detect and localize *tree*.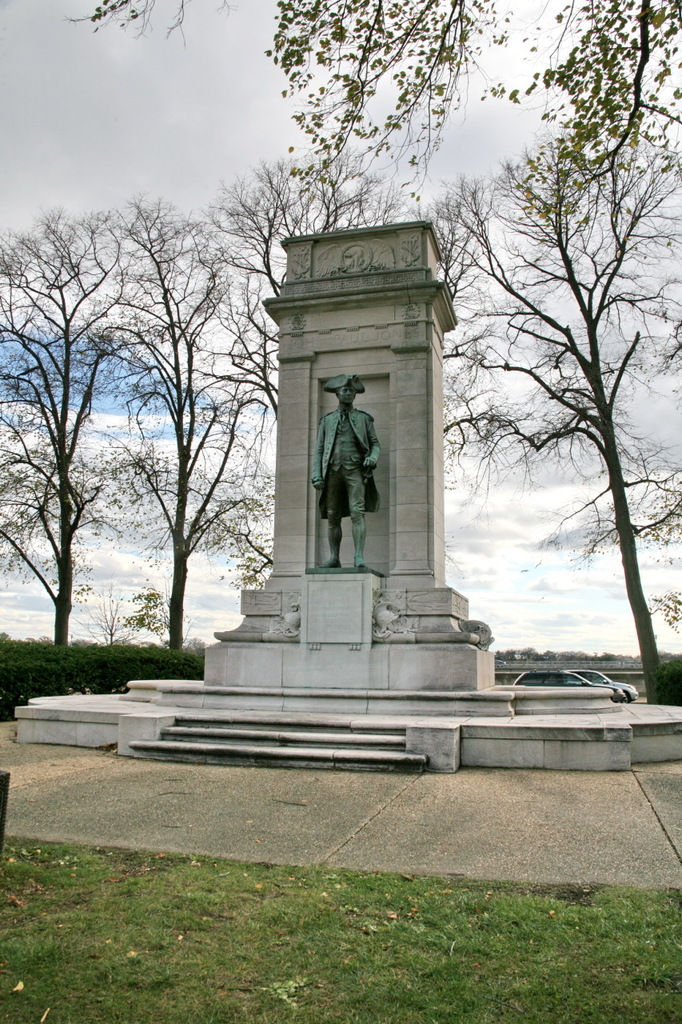
Localized at 91 201 277 662.
